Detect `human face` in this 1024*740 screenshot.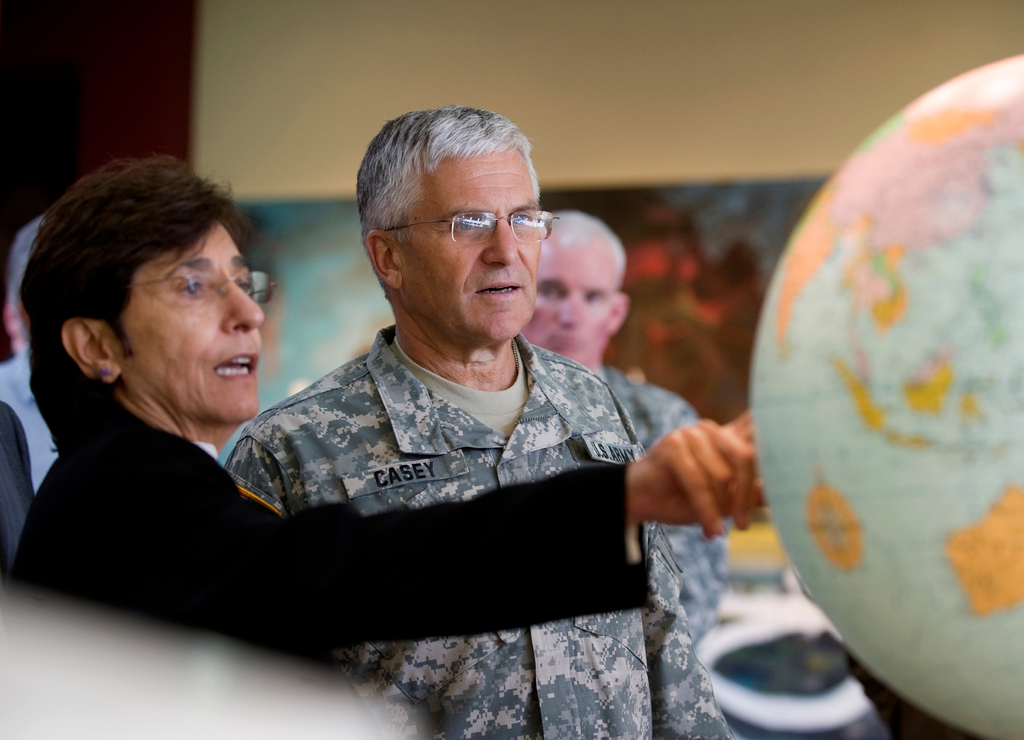
Detection: bbox=[403, 156, 540, 342].
